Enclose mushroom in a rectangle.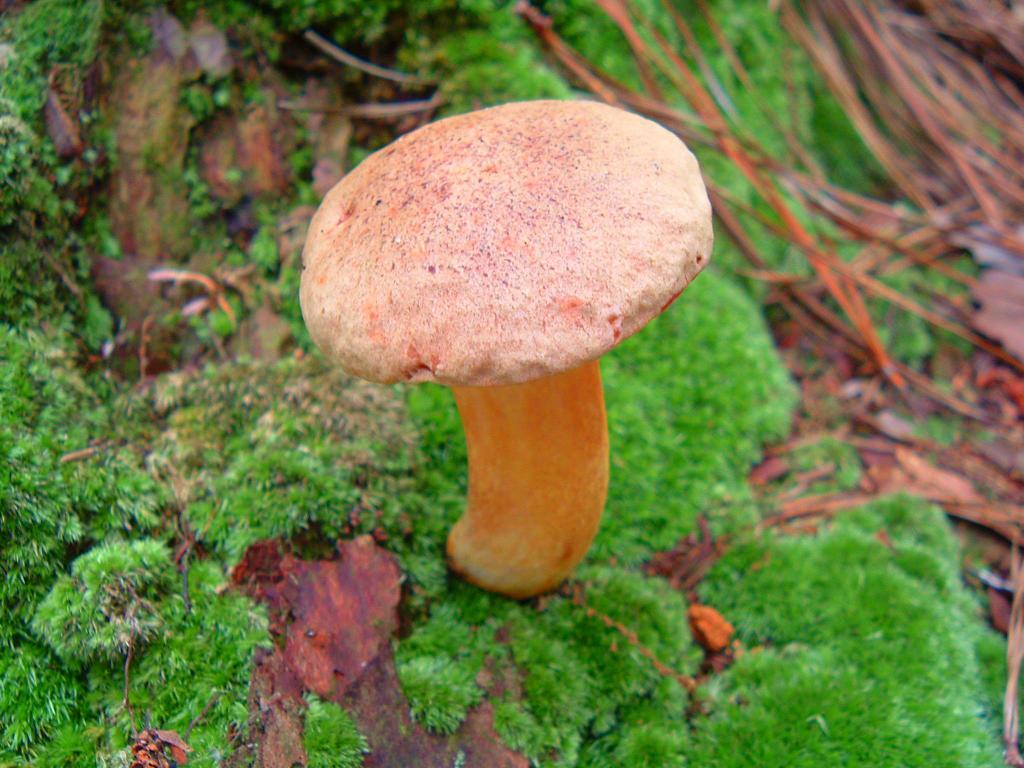
308, 97, 710, 598.
